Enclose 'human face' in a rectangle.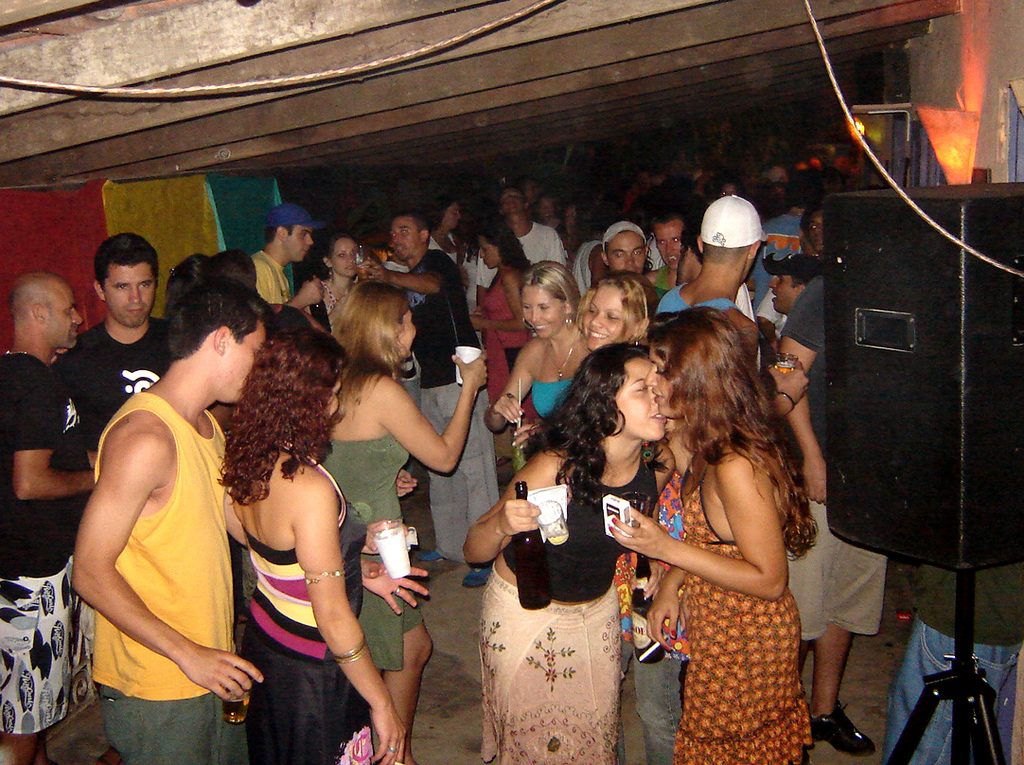
648:350:679:415.
